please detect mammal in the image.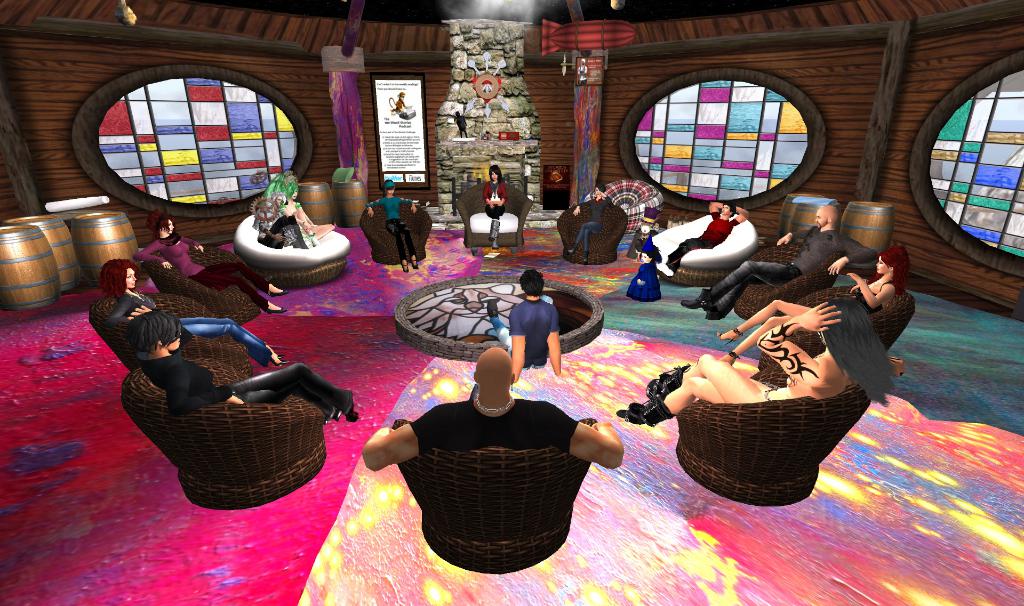
<bbox>134, 212, 289, 316</bbox>.
